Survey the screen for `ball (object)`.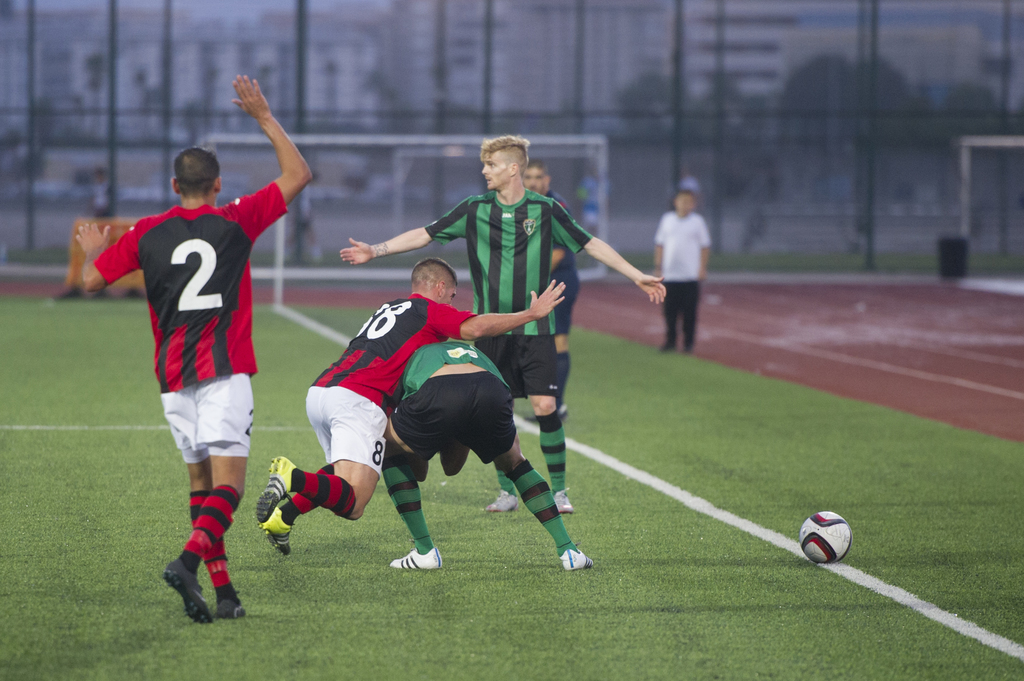
Survey found: {"left": 797, "top": 509, "right": 852, "bottom": 566}.
